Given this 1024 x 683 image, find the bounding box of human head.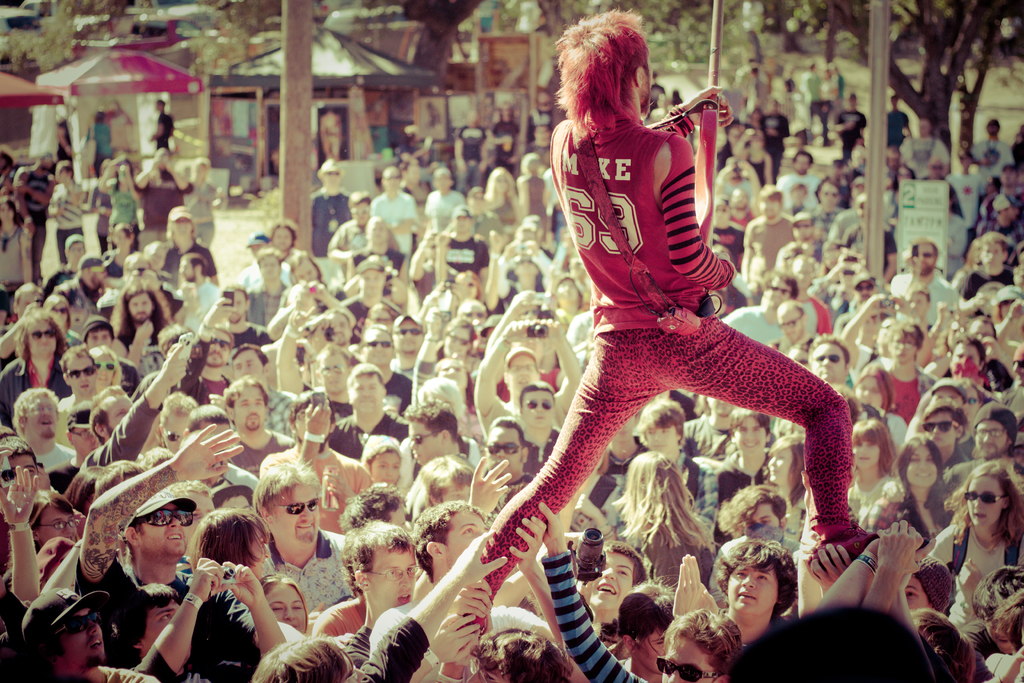
(left=547, top=9, right=656, bottom=117).
